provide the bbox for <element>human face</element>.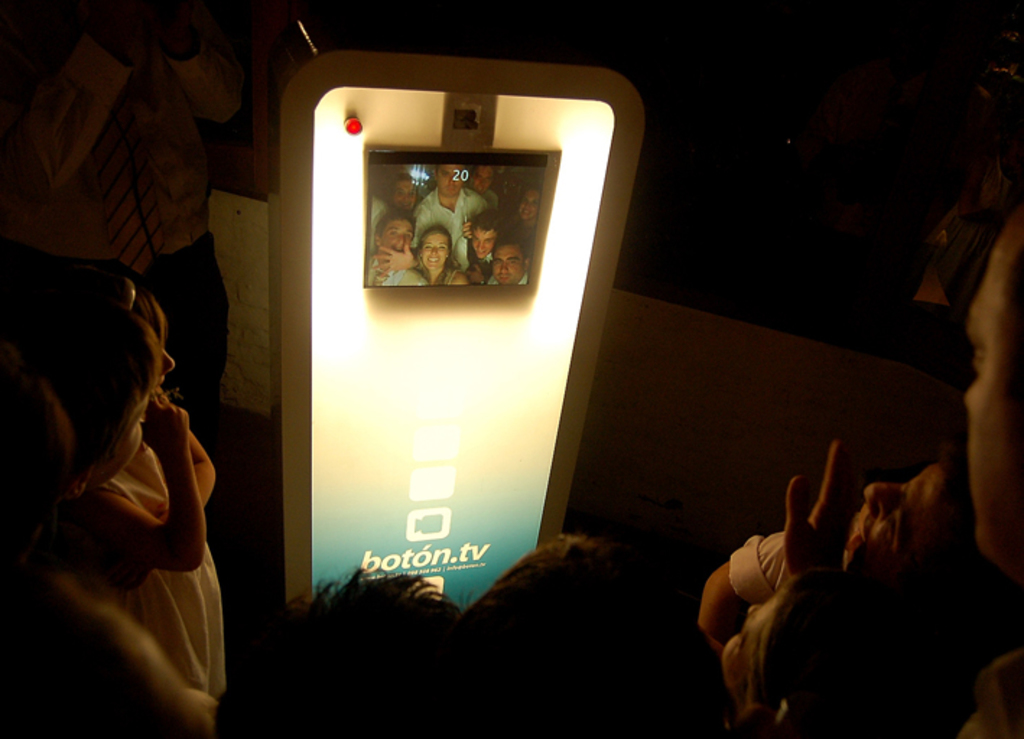
l=521, t=186, r=539, b=224.
